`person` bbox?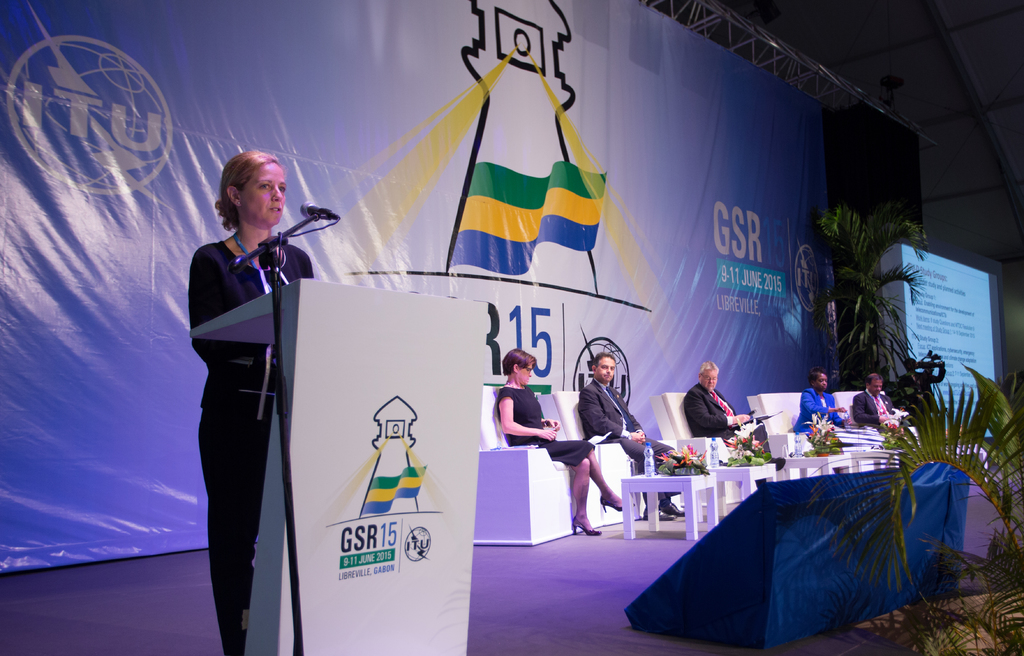
{"x1": 686, "y1": 355, "x2": 746, "y2": 446}
